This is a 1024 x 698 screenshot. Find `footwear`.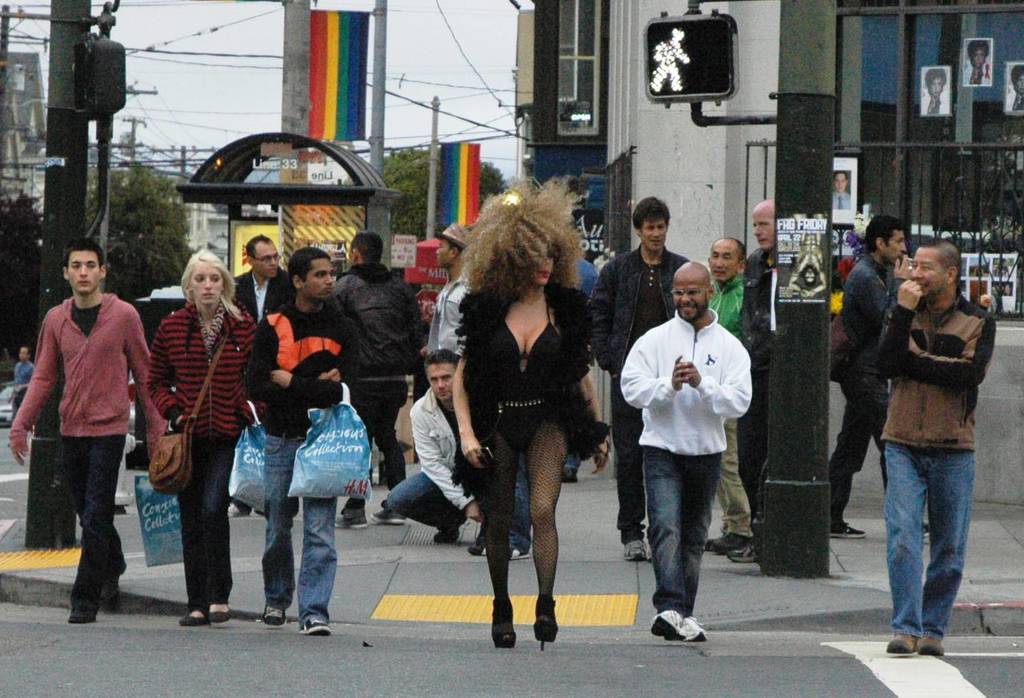
Bounding box: <bbox>563, 468, 576, 480</bbox>.
